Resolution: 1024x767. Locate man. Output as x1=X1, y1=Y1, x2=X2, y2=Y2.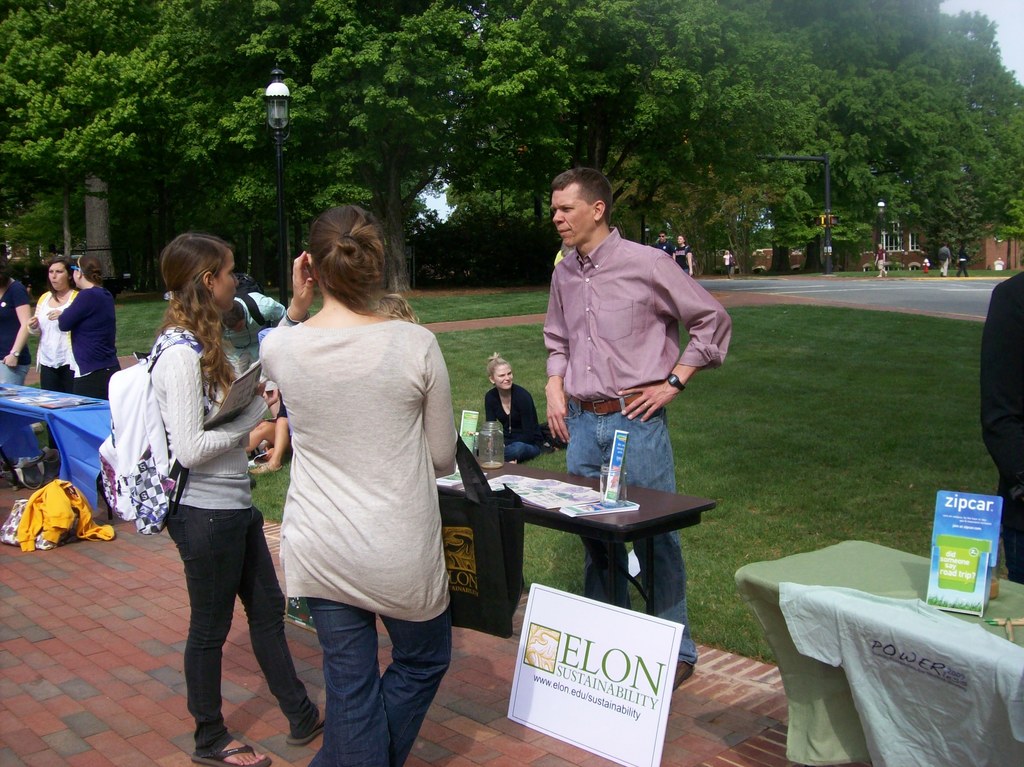
x1=546, y1=168, x2=732, y2=688.
